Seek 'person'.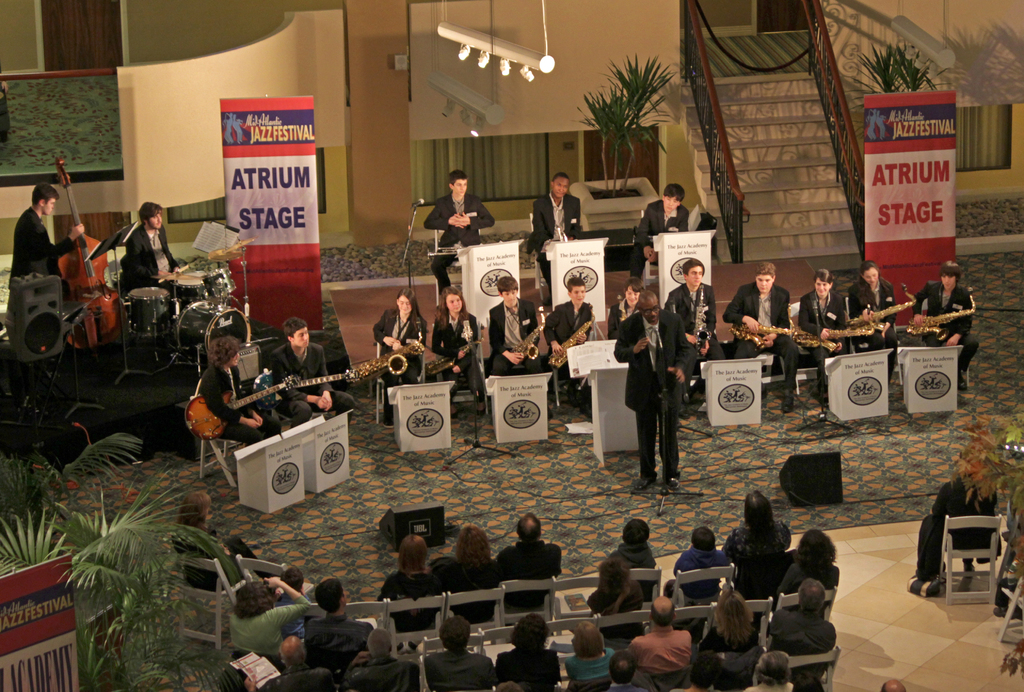
bbox=(429, 288, 488, 419).
